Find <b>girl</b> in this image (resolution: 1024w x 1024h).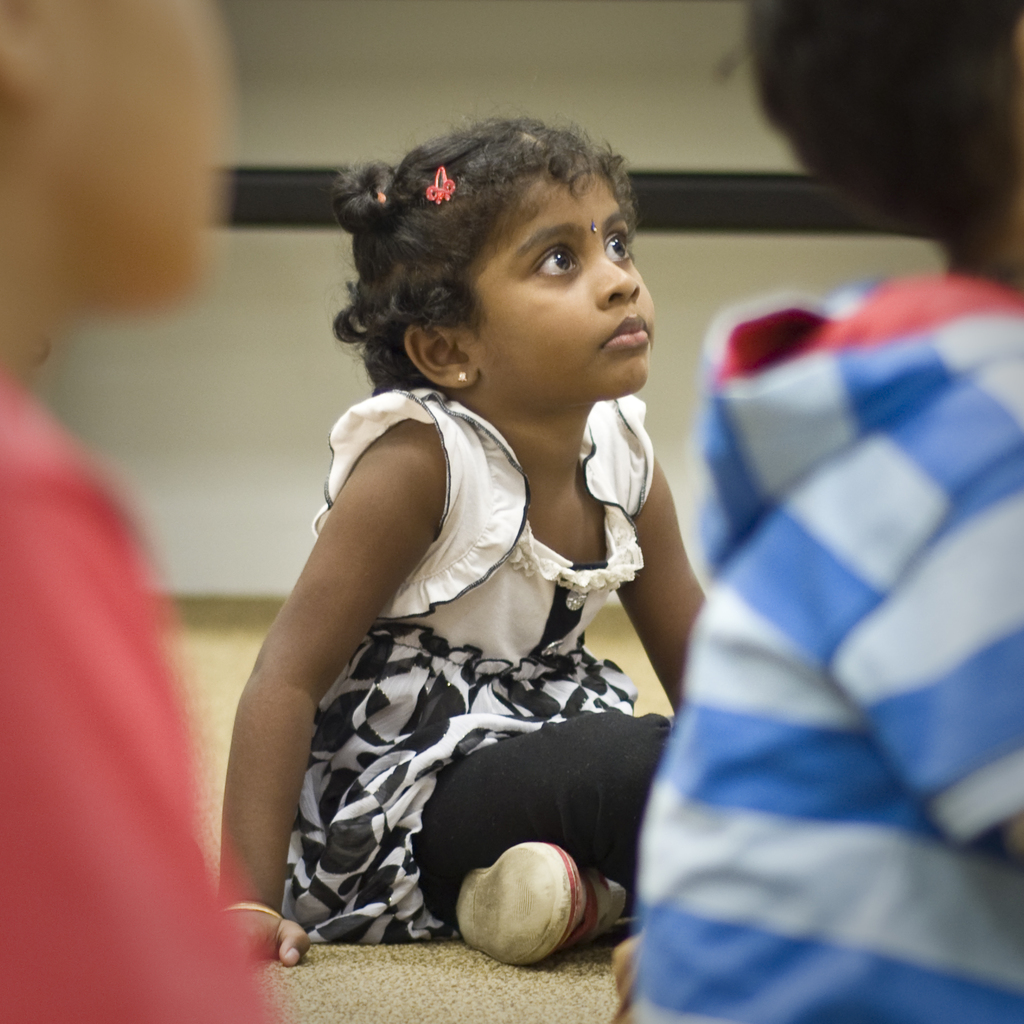
box(219, 107, 708, 970).
